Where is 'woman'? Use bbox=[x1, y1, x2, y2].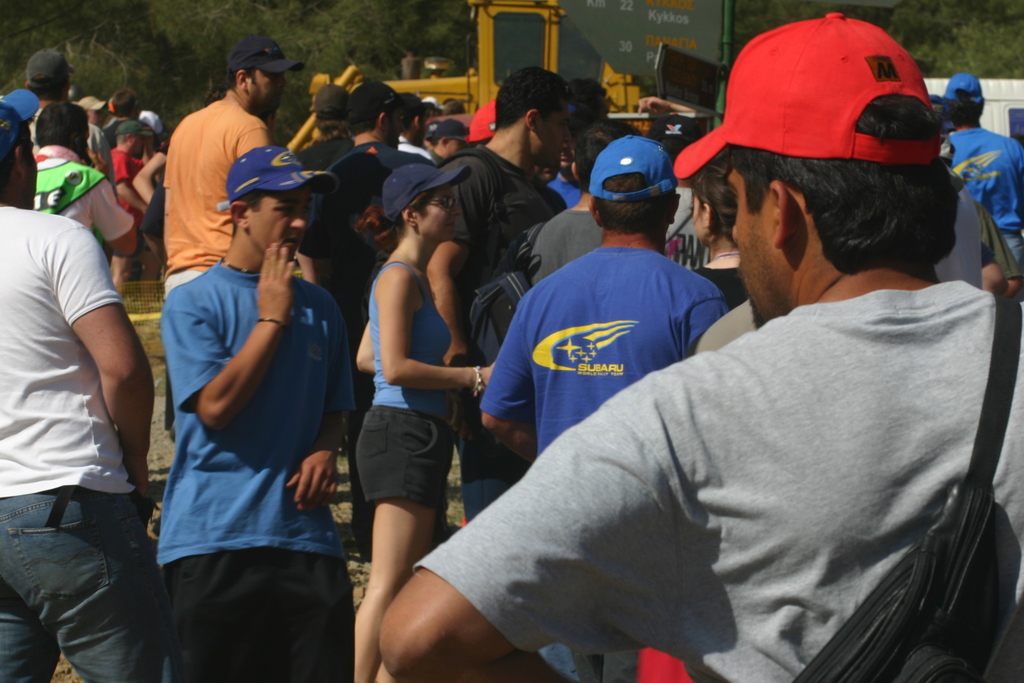
bbox=[137, 133, 179, 272].
